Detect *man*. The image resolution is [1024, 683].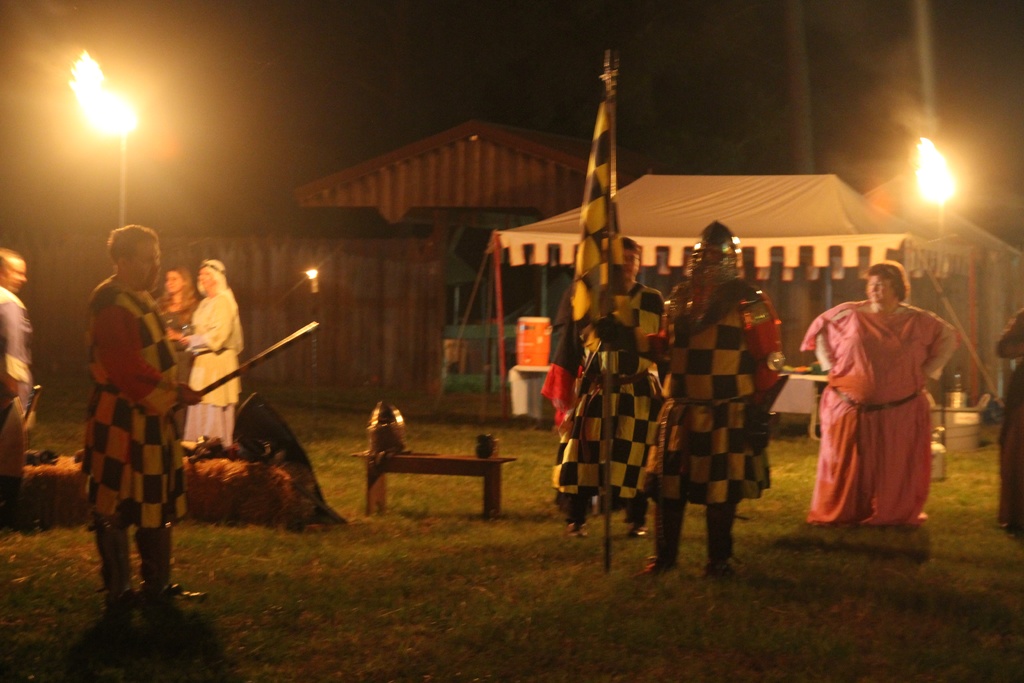
detection(0, 249, 28, 505).
